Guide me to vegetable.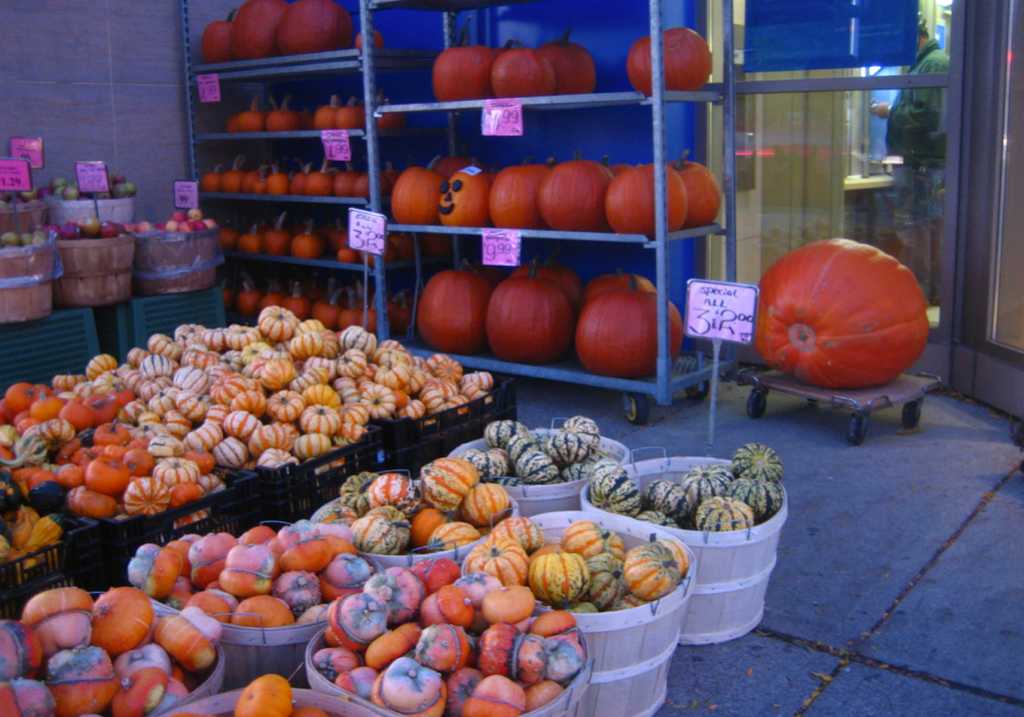
Guidance: <bbox>485, 582, 534, 632</bbox>.
